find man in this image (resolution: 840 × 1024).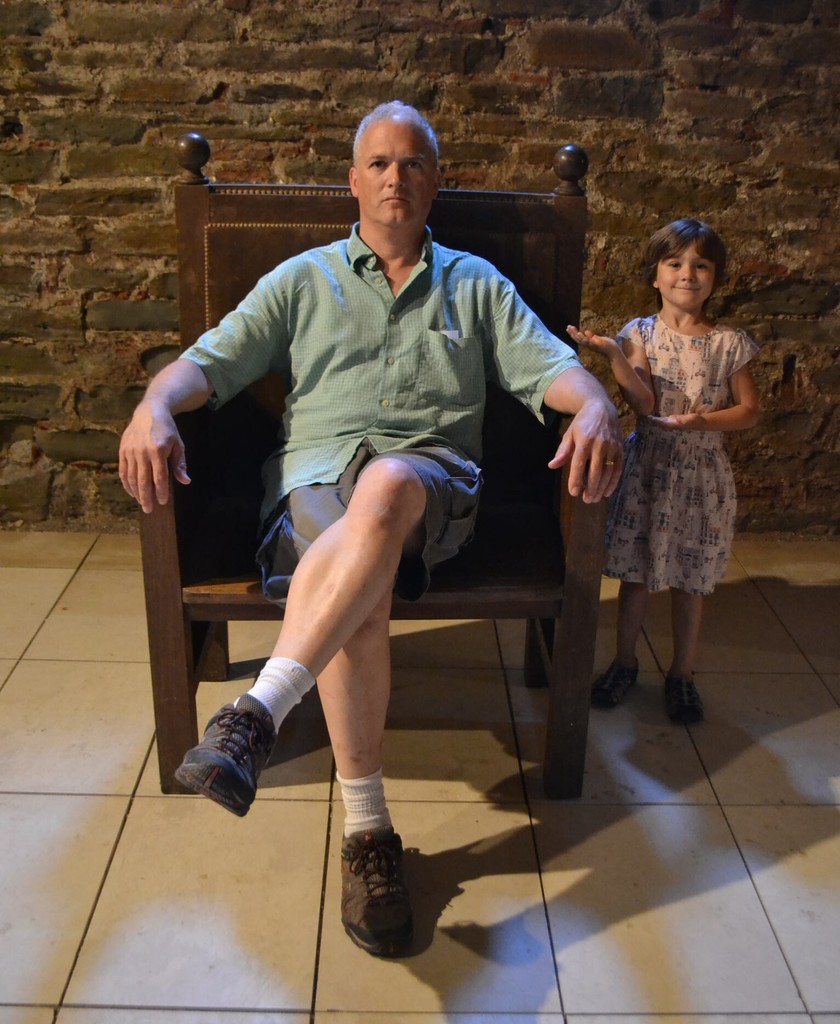
select_region(186, 67, 585, 953).
